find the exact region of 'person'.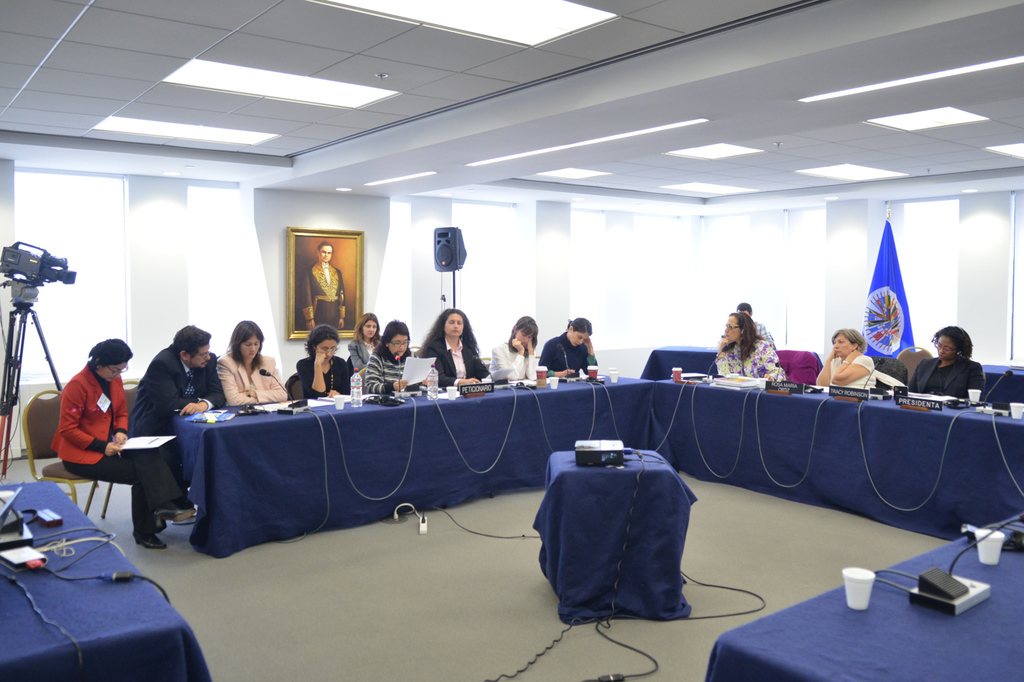
Exact region: 718/307/789/382.
